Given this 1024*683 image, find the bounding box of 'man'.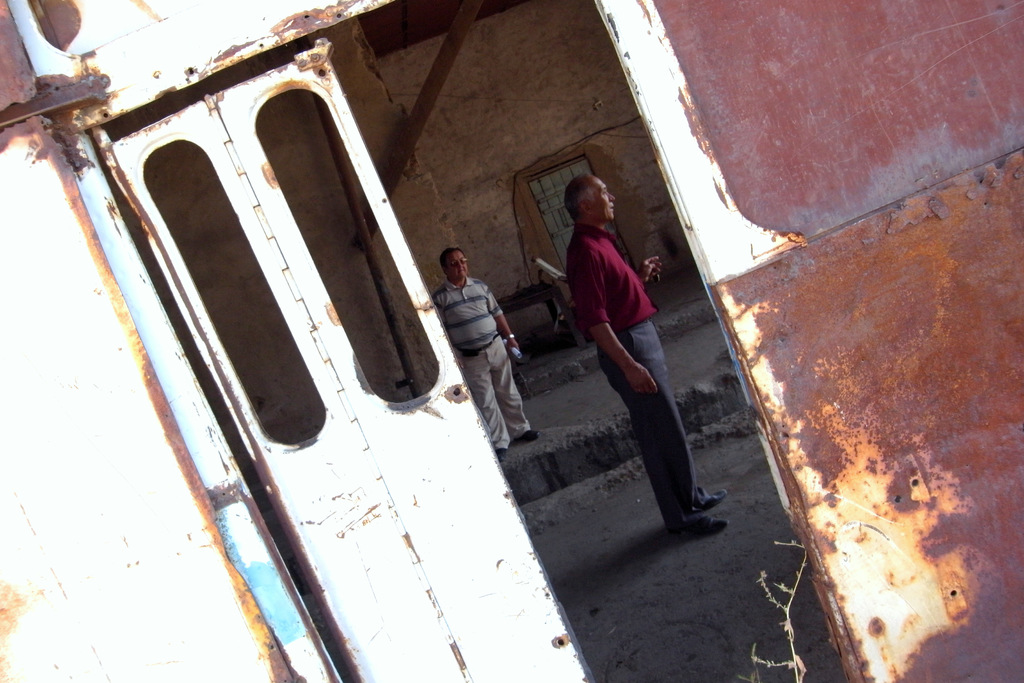
<bbox>434, 245, 540, 462</bbox>.
